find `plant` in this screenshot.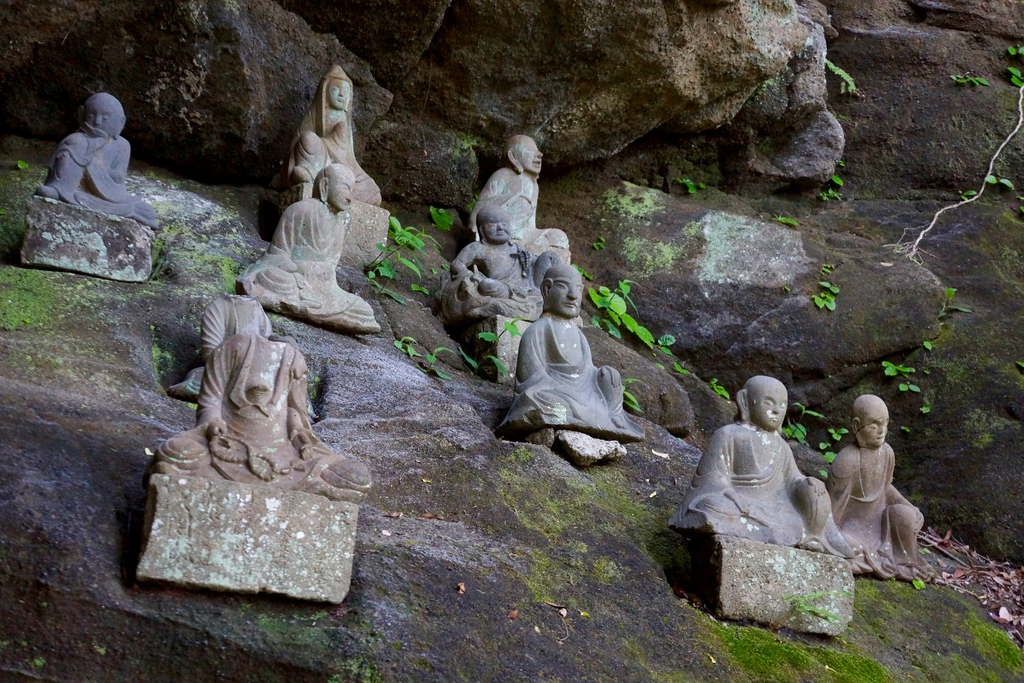
The bounding box for `plant` is x1=980, y1=173, x2=1018, y2=188.
